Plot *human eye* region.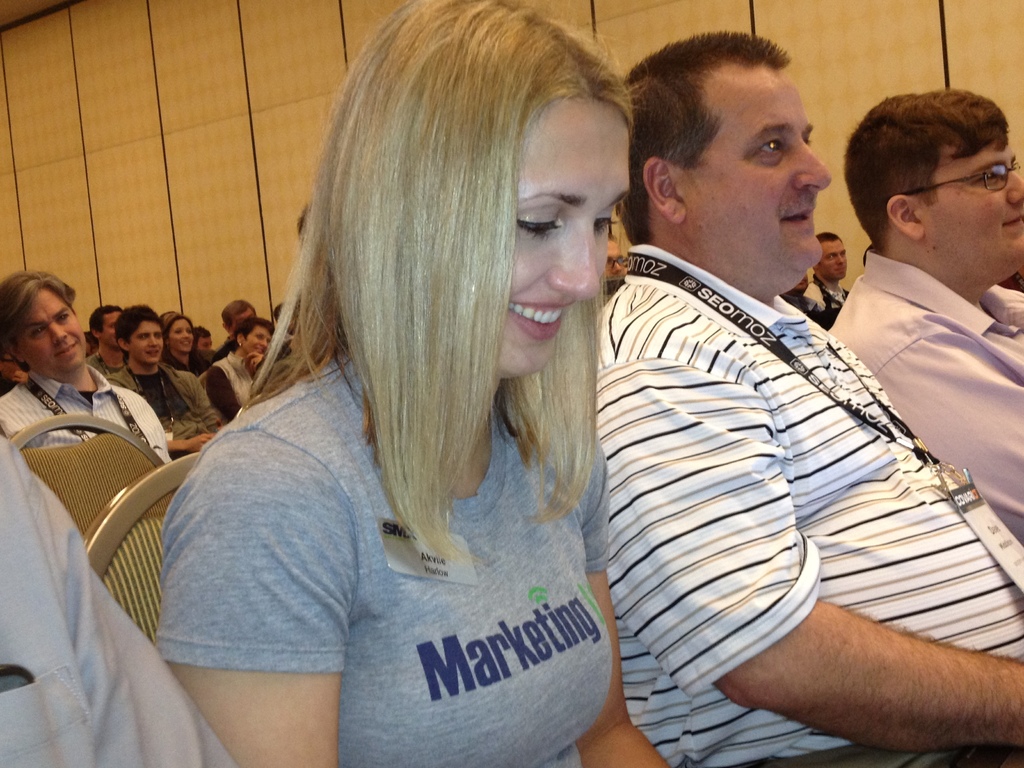
Plotted at (595, 209, 613, 235).
